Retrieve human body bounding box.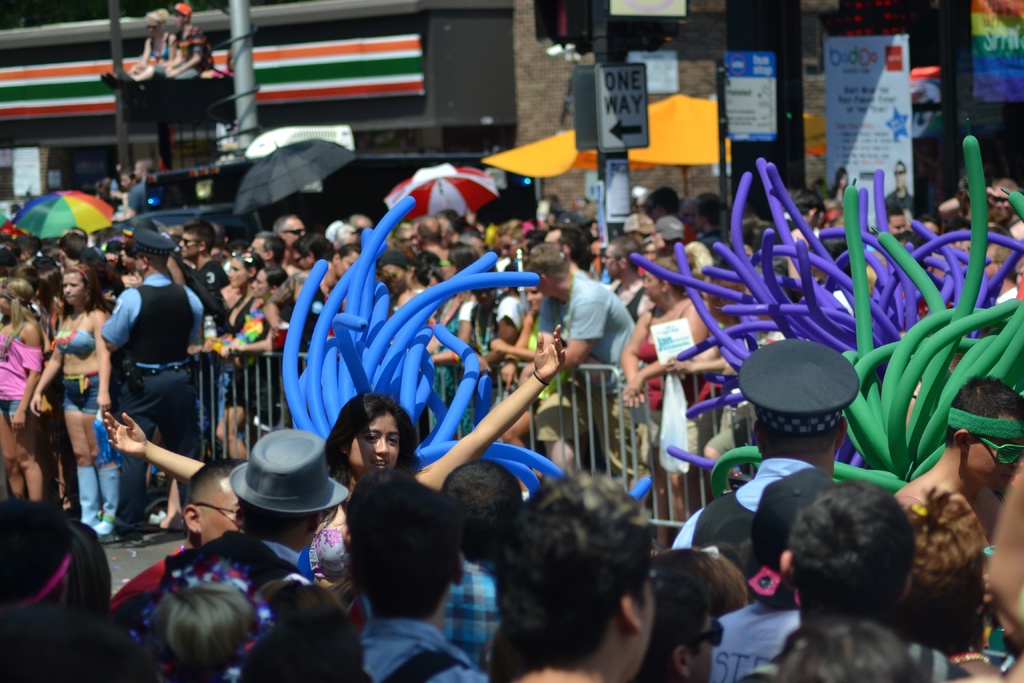
Bounding box: [255,222,279,268].
